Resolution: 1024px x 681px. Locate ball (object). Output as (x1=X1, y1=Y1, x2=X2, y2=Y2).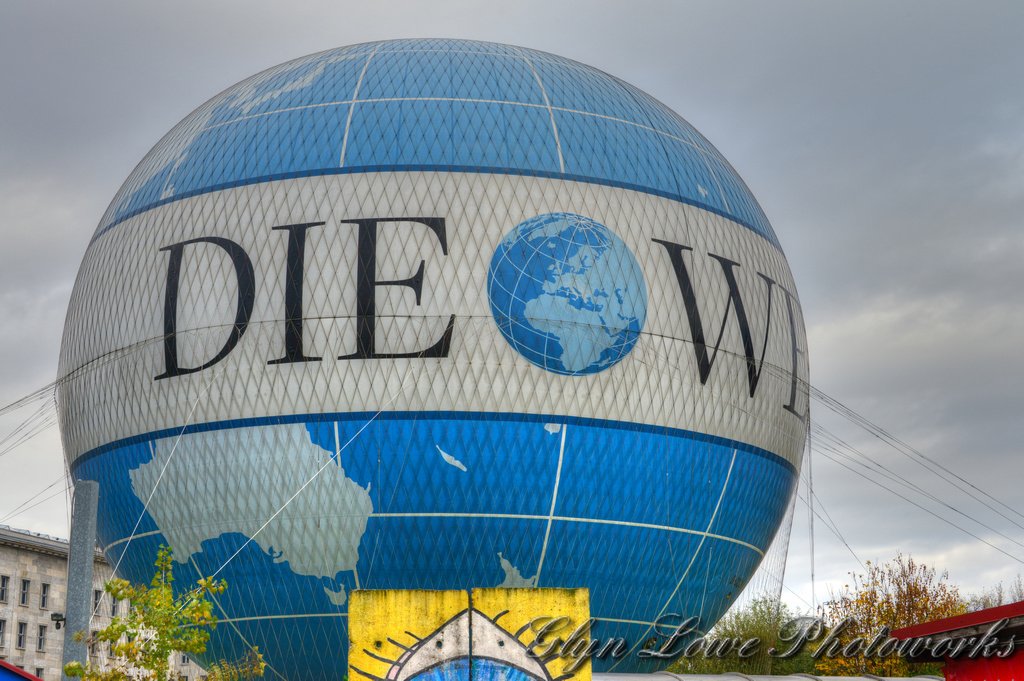
(x1=485, y1=211, x2=644, y2=378).
